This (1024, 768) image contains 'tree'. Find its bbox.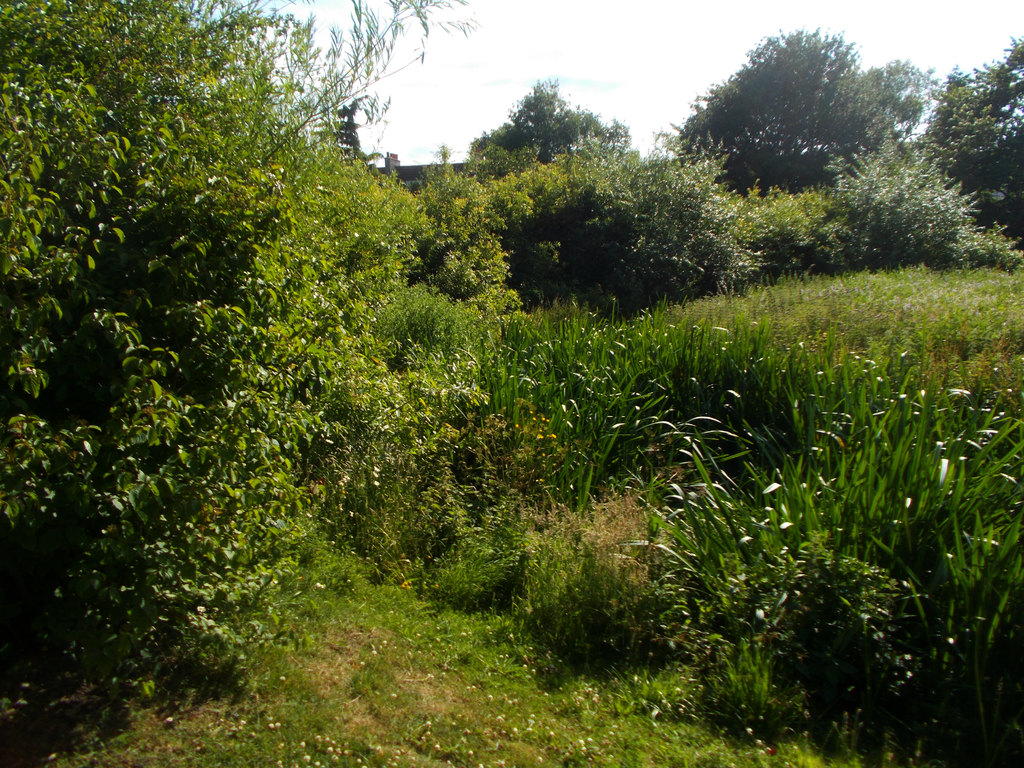
[x1=930, y1=42, x2=1023, y2=244].
